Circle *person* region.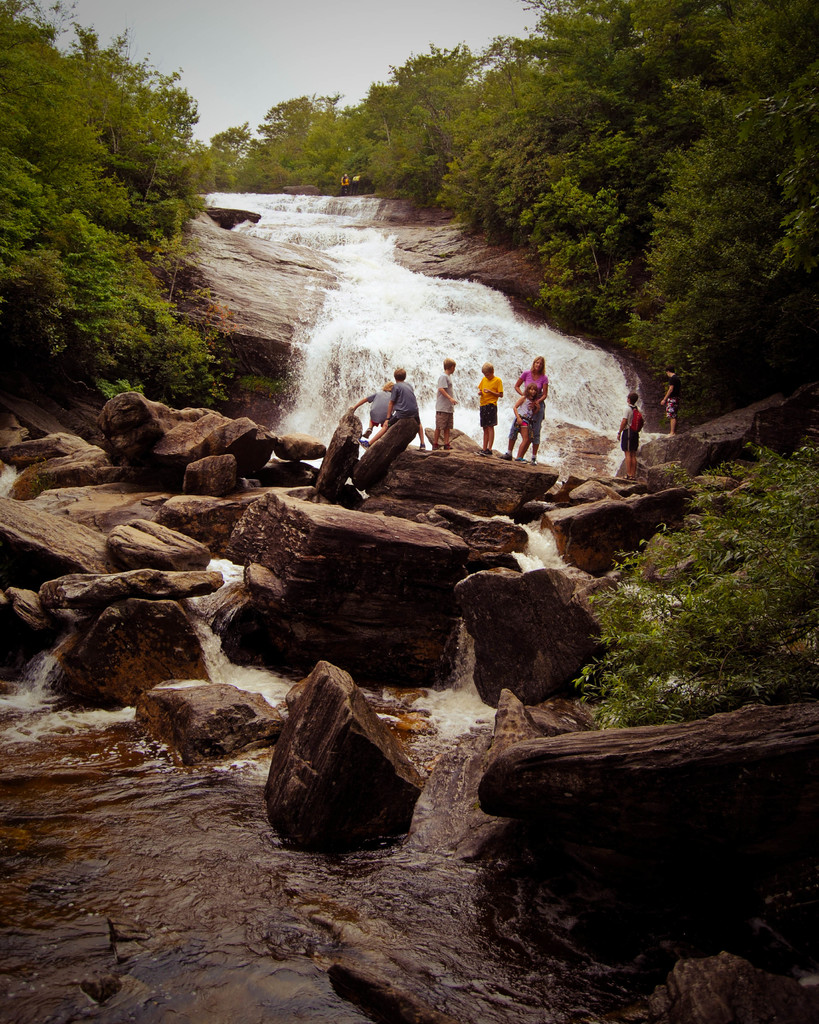
Region: 342, 384, 379, 467.
